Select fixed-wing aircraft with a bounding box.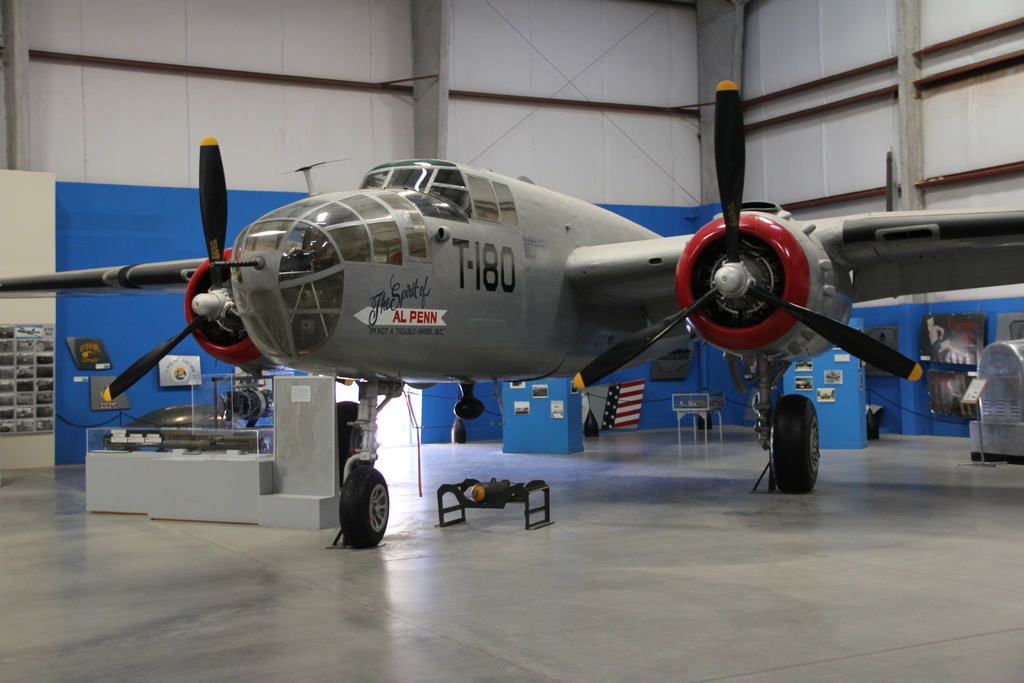
0, 78, 1023, 548.
